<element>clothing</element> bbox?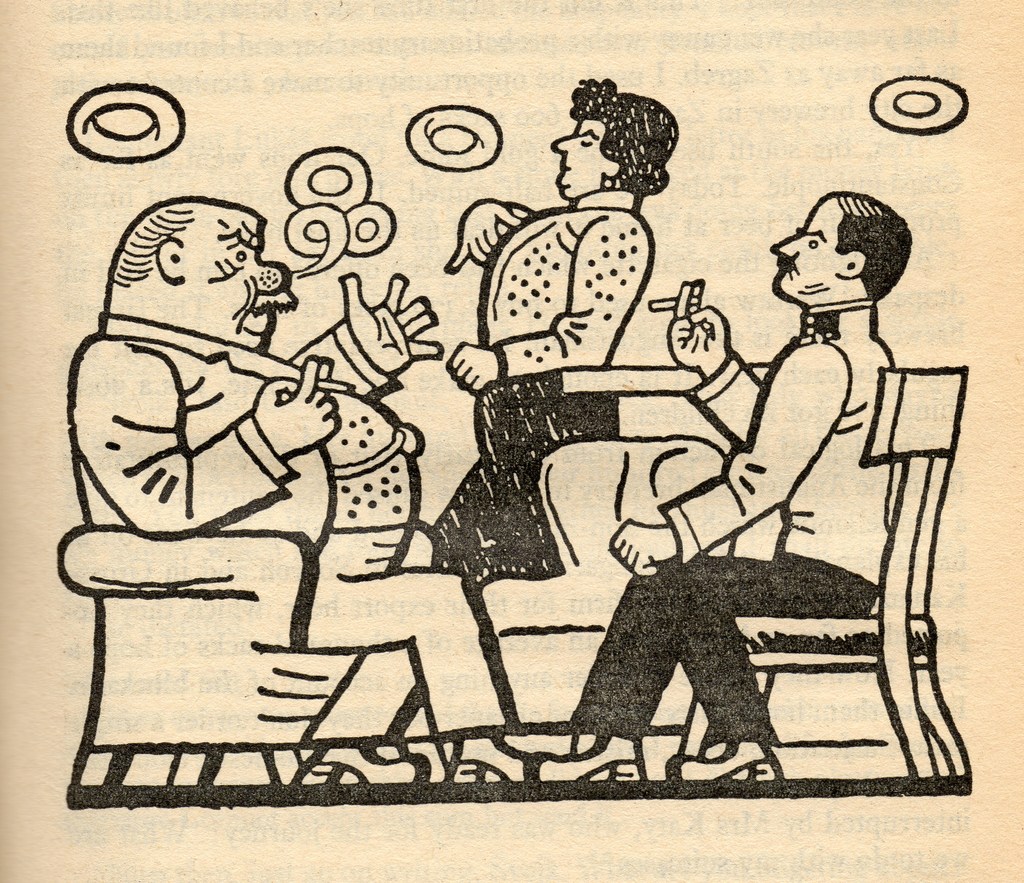
417:189:645:589
